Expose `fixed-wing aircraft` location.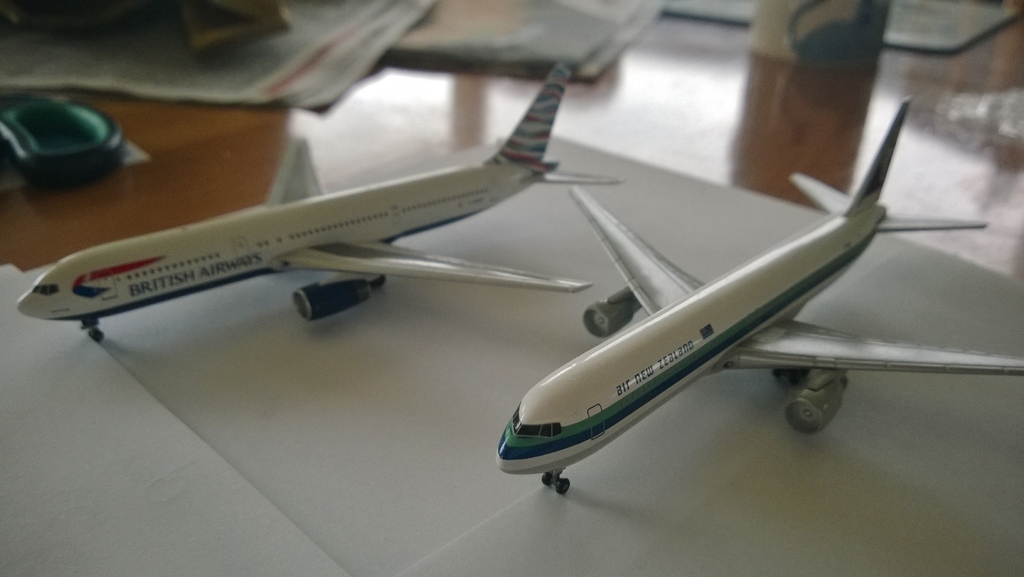
Exposed at BBox(495, 96, 1023, 490).
